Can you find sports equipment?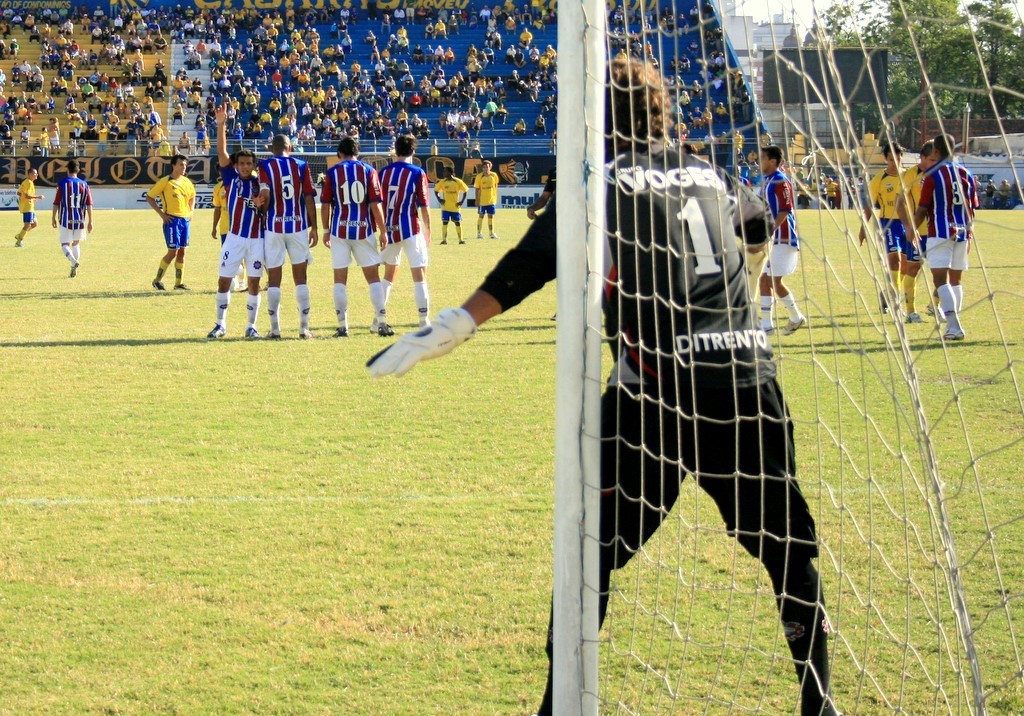
Yes, bounding box: box=[436, 238, 448, 245].
